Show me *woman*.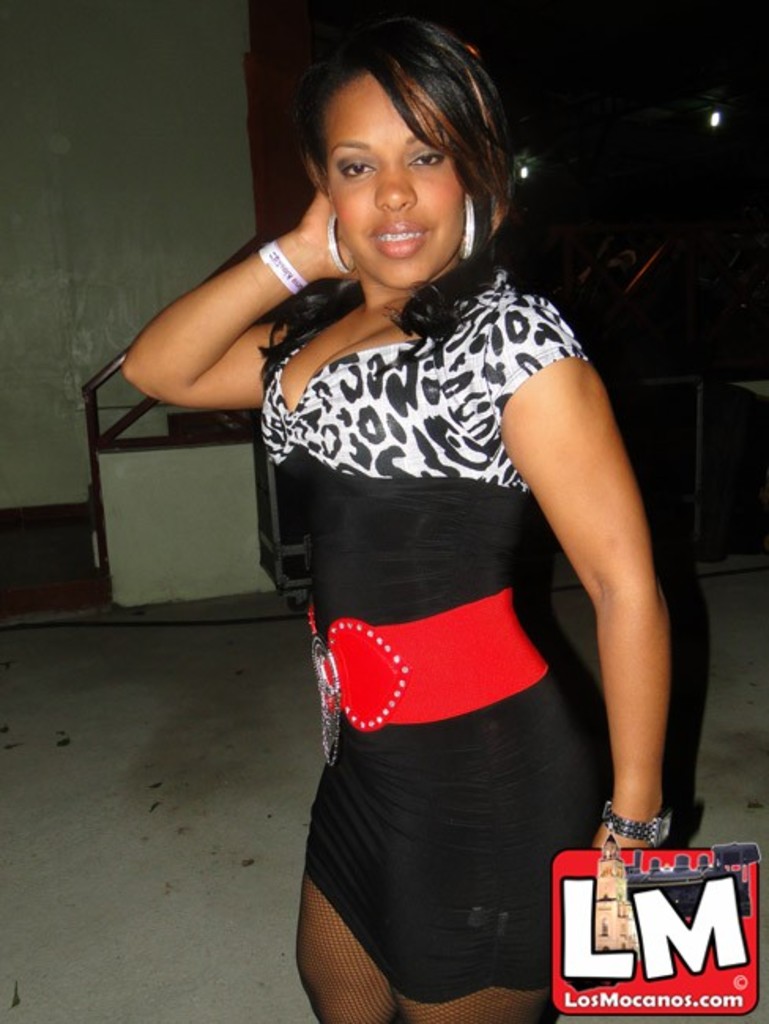
*woman* is here: [195,0,657,1010].
